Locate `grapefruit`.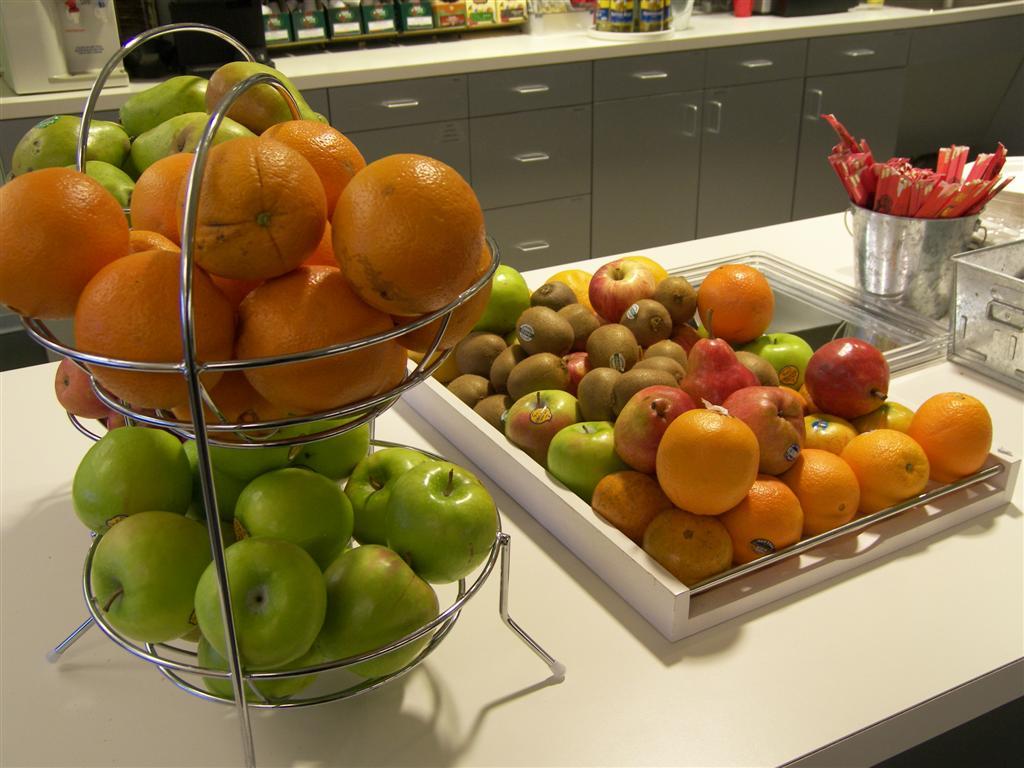
Bounding box: {"left": 329, "top": 151, "right": 485, "bottom": 317}.
